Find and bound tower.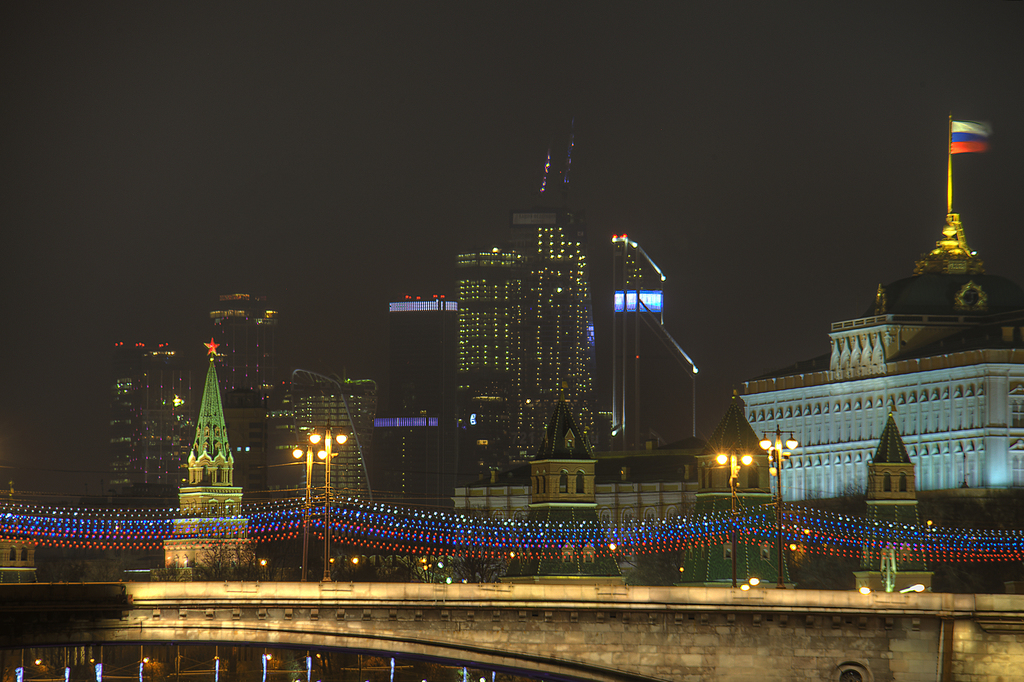
Bound: 372/294/460/507.
